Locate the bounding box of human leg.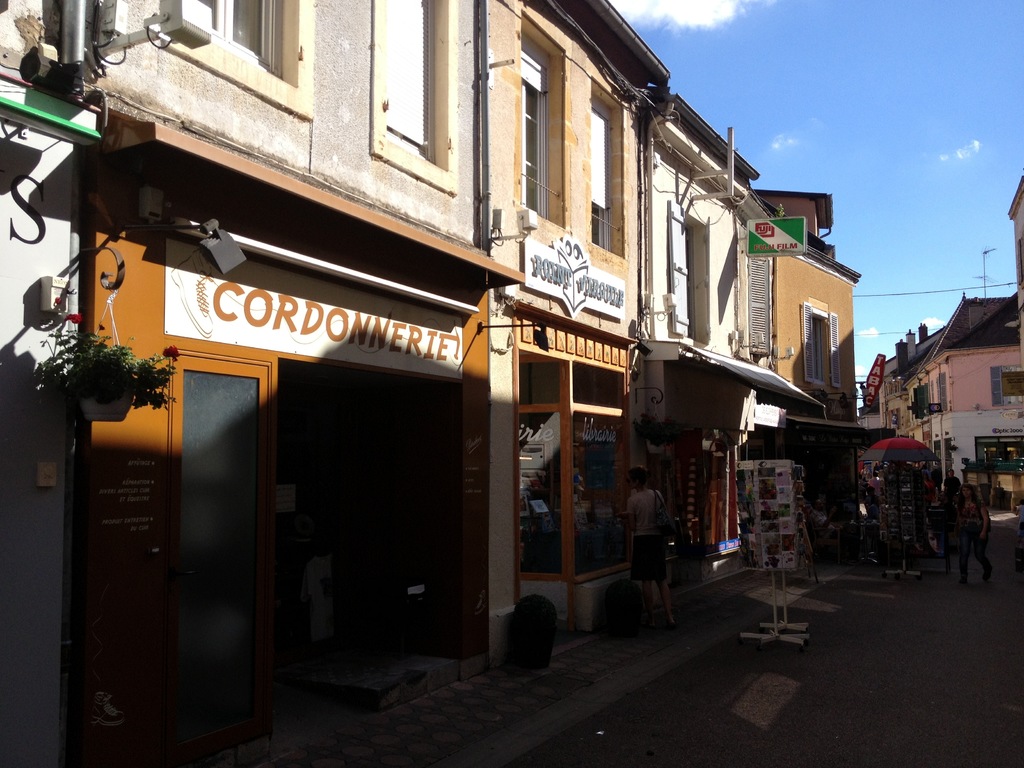
Bounding box: box(658, 548, 674, 627).
